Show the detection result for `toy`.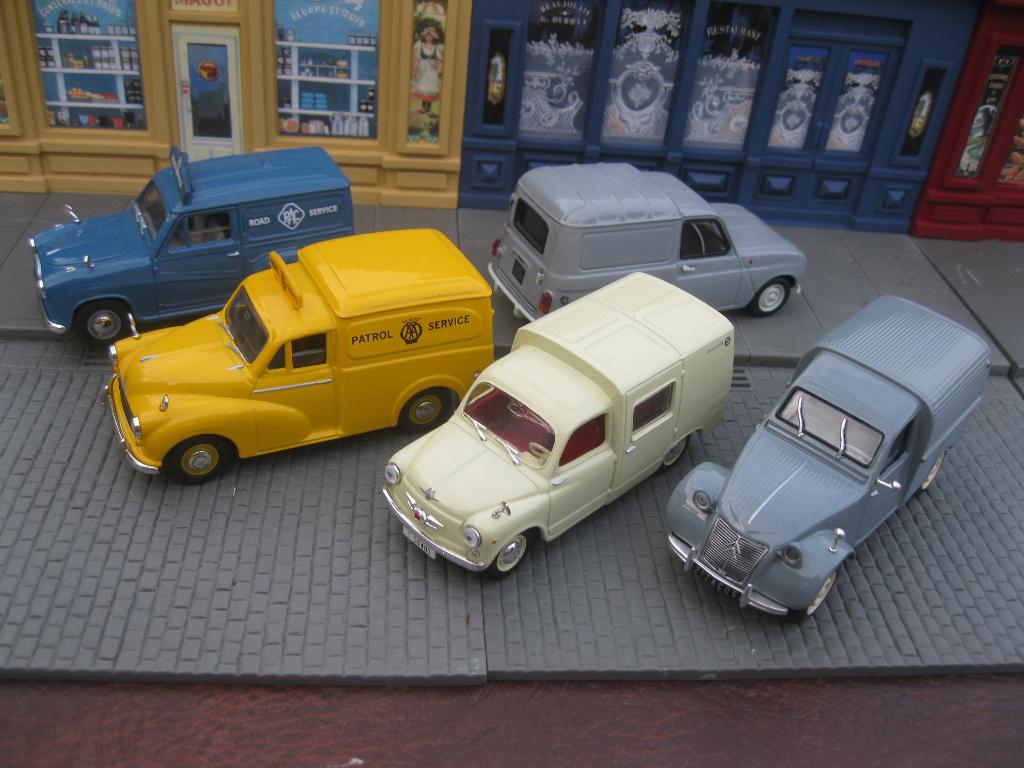
box(915, 0, 1023, 246).
